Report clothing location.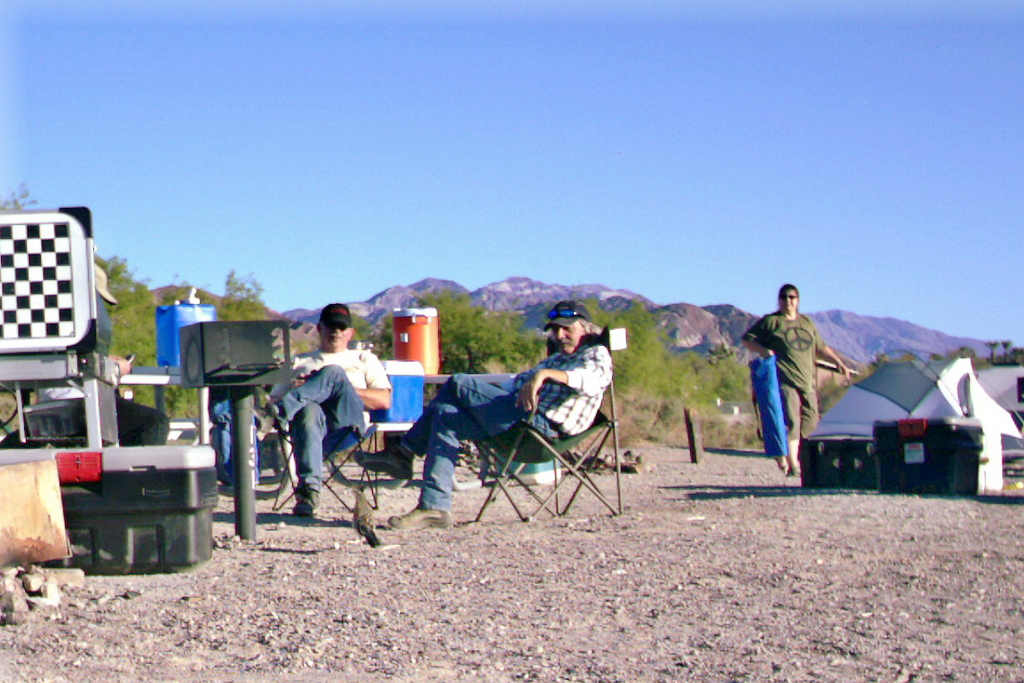
Report: [273,325,380,514].
